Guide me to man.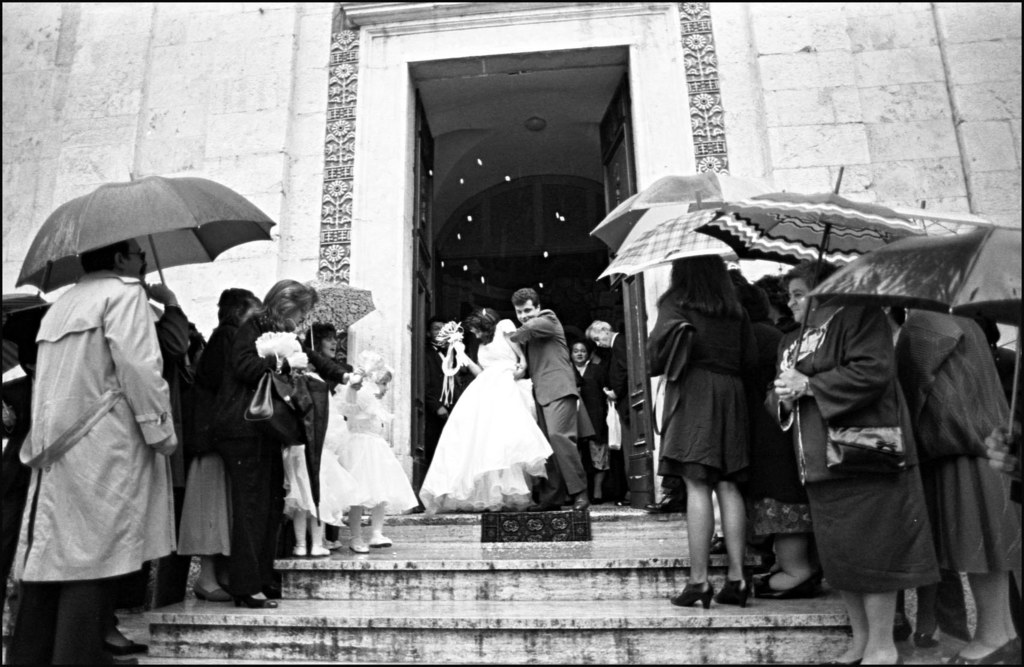
Guidance: [588,320,627,504].
